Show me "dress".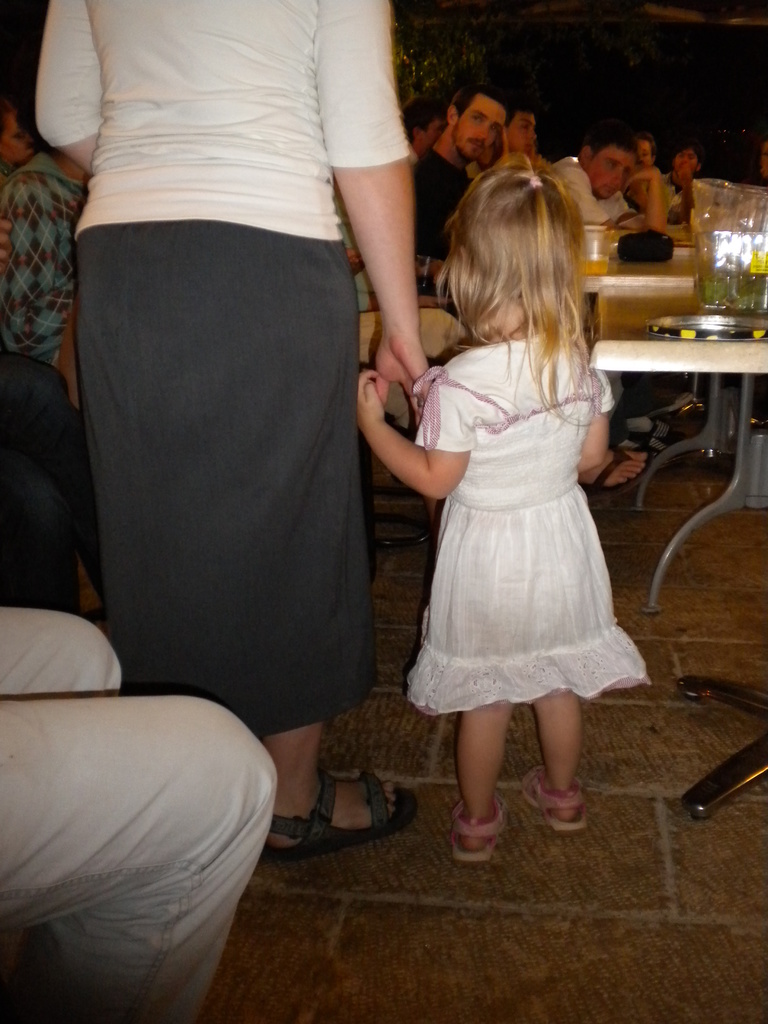
"dress" is here: 413/335/653/716.
